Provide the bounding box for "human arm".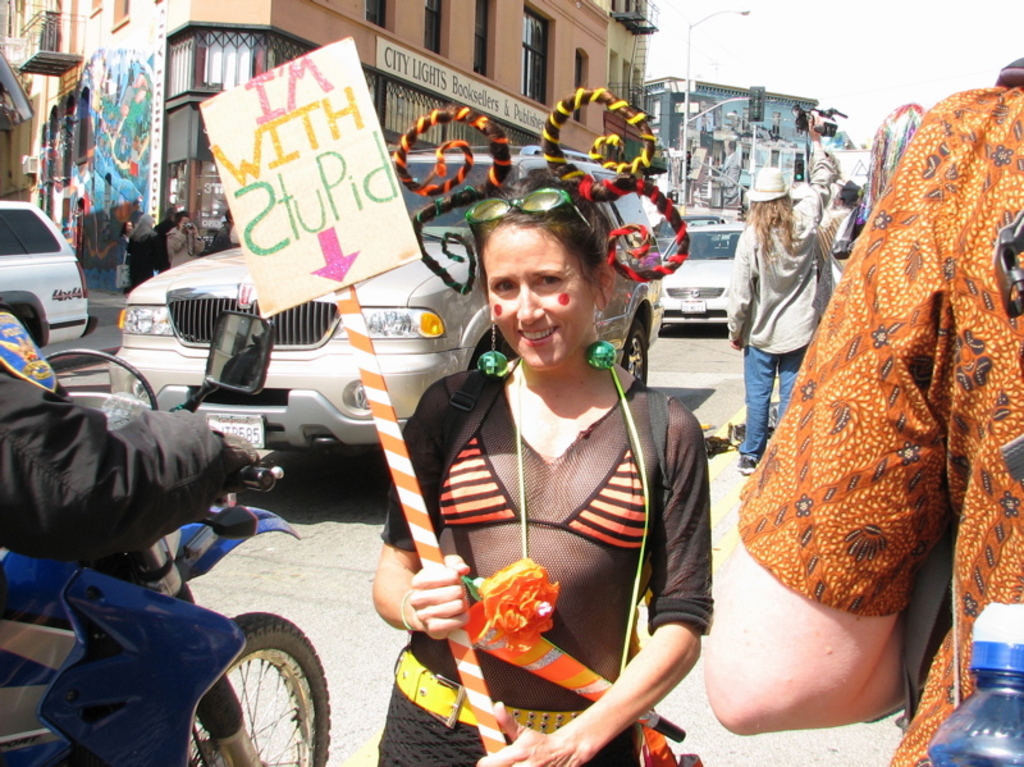
(361,370,475,653).
